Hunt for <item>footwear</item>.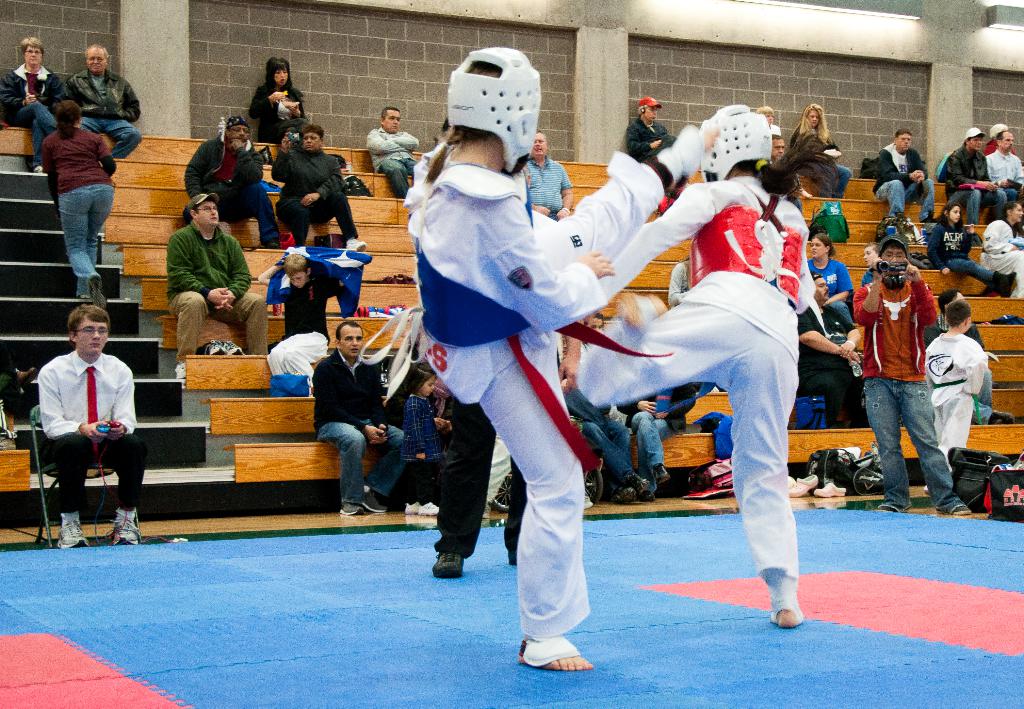
Hunted down at bbox=(79, 286, 88, 299).
